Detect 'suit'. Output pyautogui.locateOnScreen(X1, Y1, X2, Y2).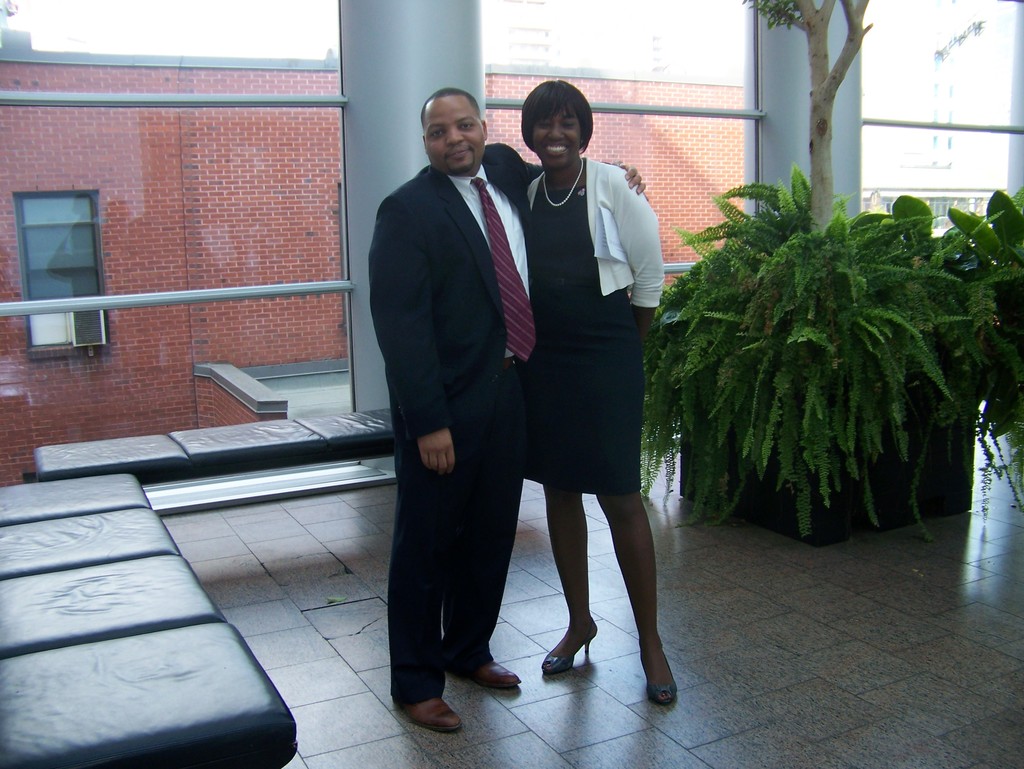
pyautogui.locateOnScreen(369, 72, 578, 744).
